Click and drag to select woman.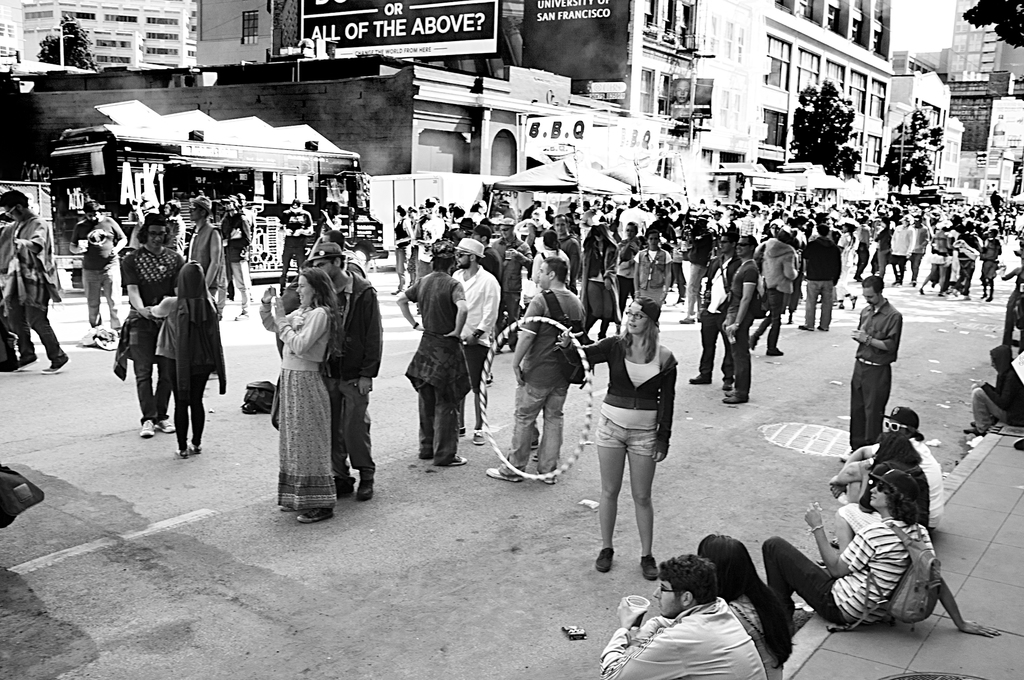
Selection: select_region(256, 257, 350, 526).
